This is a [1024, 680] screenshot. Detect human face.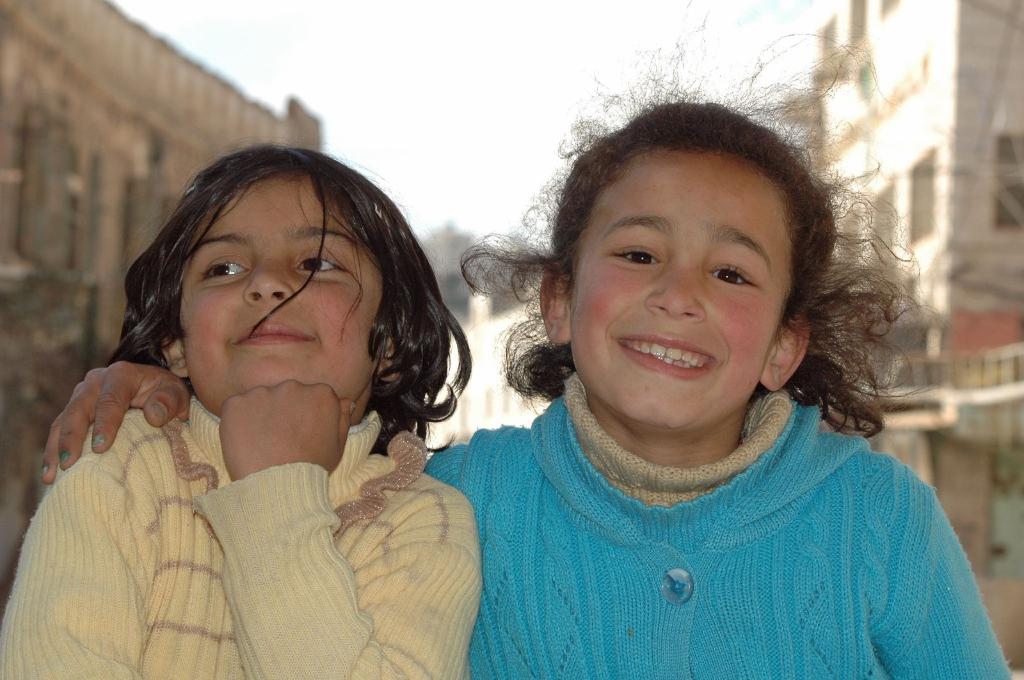
region(559, 155, 801, 432).
